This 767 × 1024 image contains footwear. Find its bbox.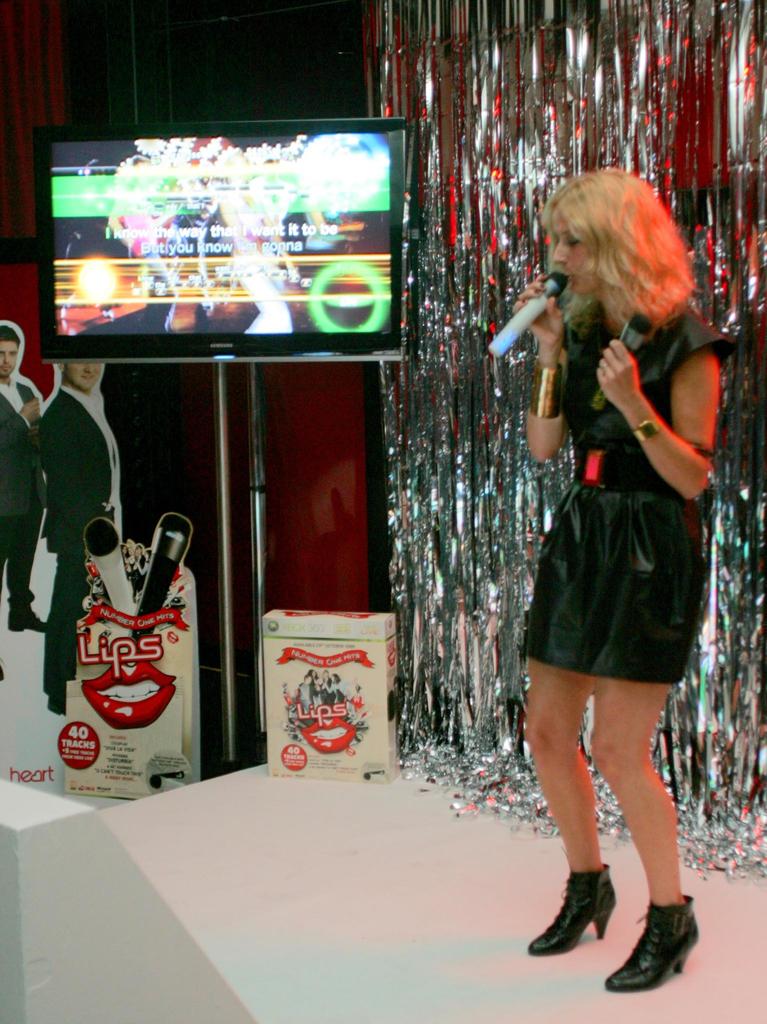
[1,612,42,634].
